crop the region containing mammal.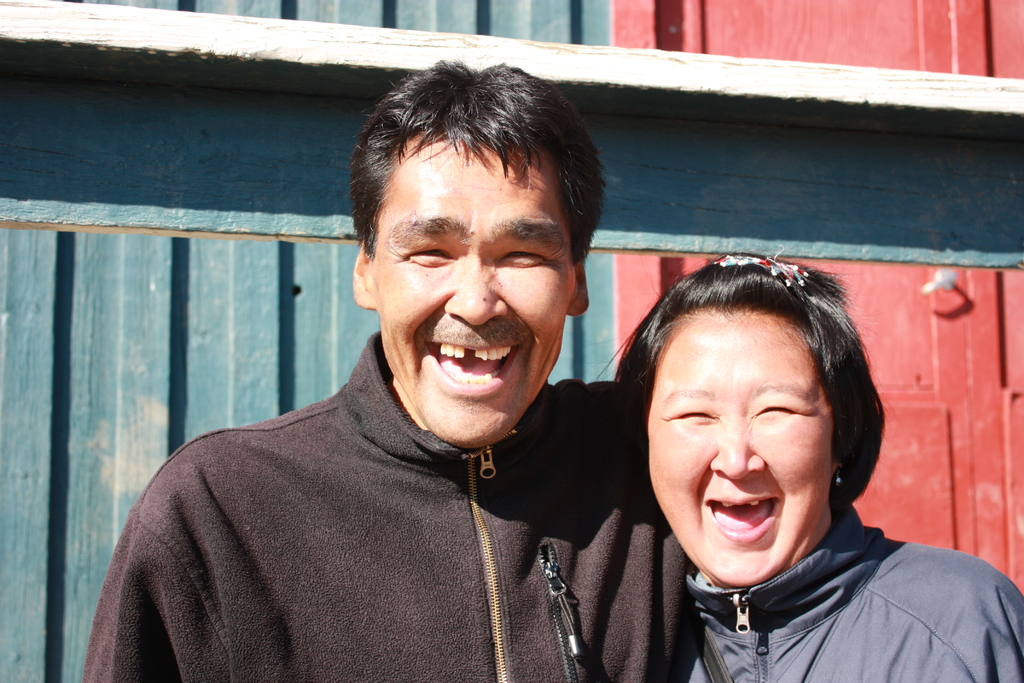
Crop region: pyautogui.locateOnScreen(90, 104, 738, 673).
